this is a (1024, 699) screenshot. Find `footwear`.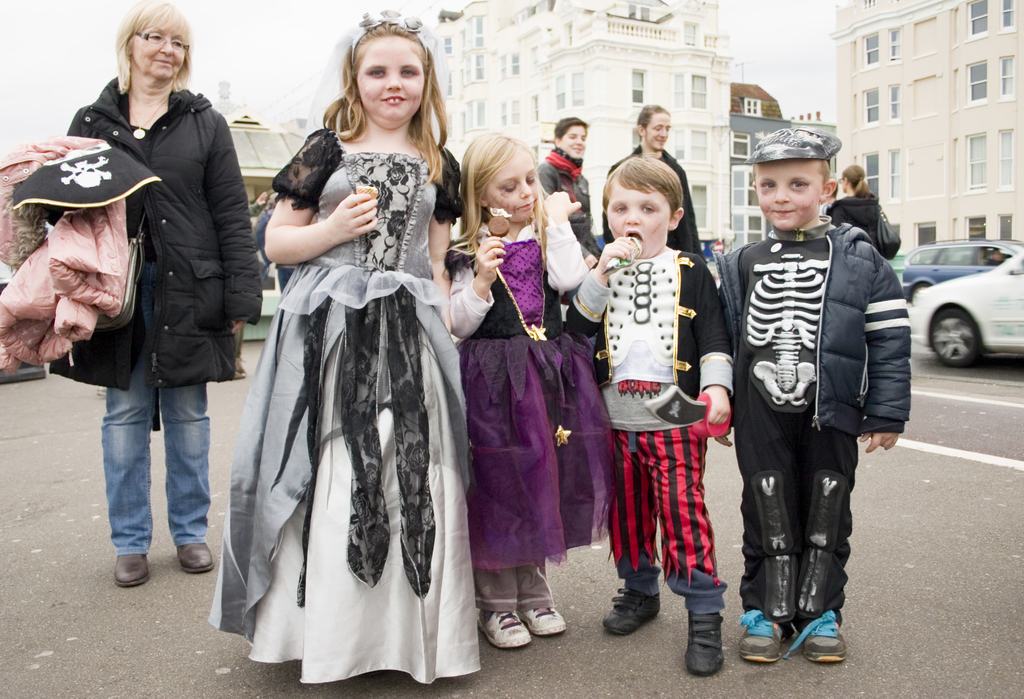
Bounding box: 107,553,150,592.
